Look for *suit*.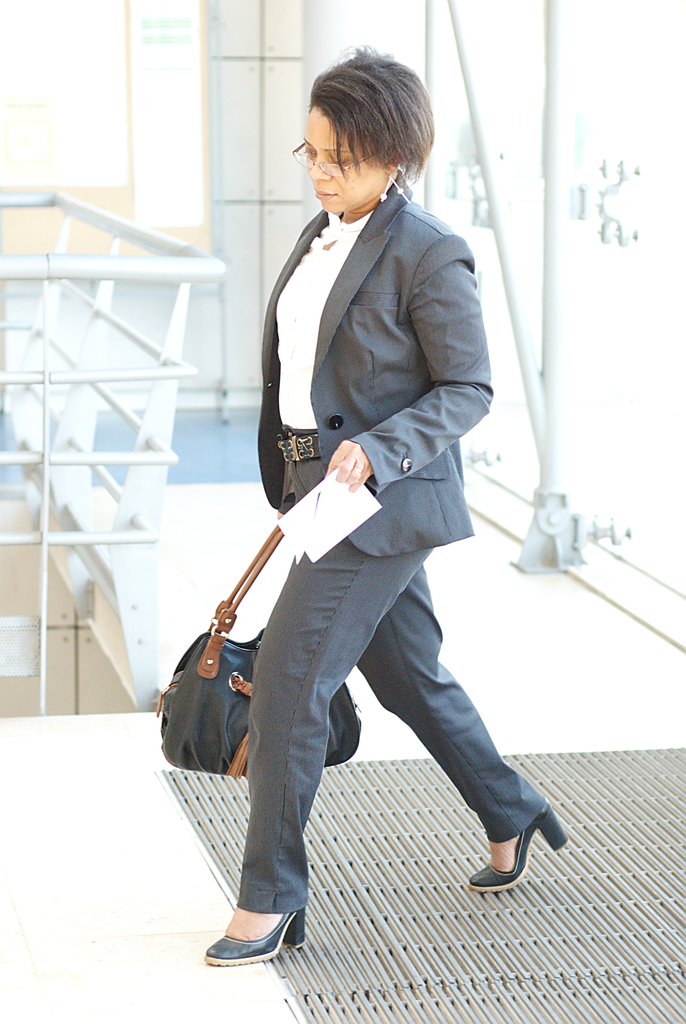
Found: <bbox>225, 181, 549, 909</bbox>.
